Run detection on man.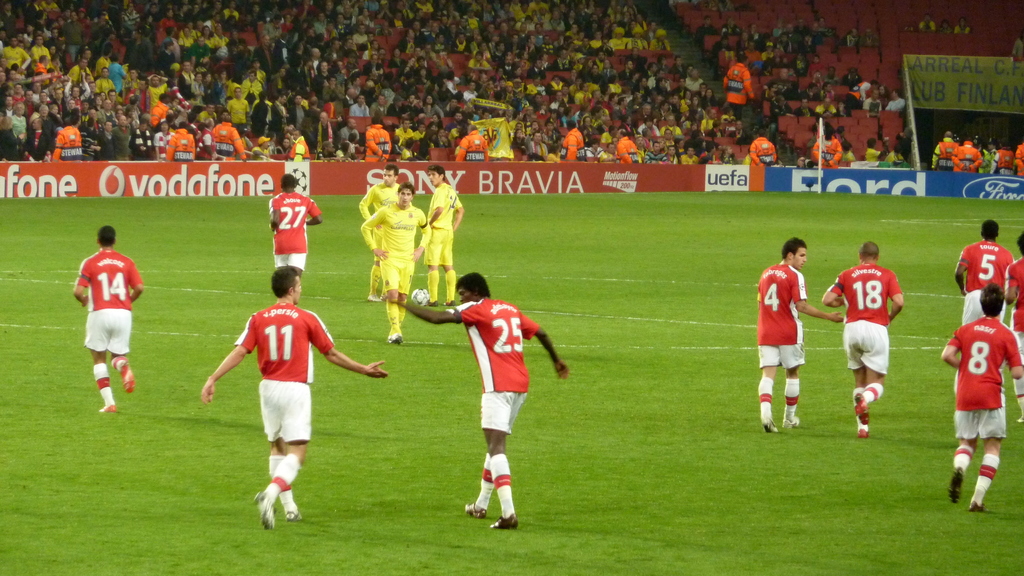
Result: {"x1": 940, "y1": 280, "x2": 1023, "y2": 510}.
